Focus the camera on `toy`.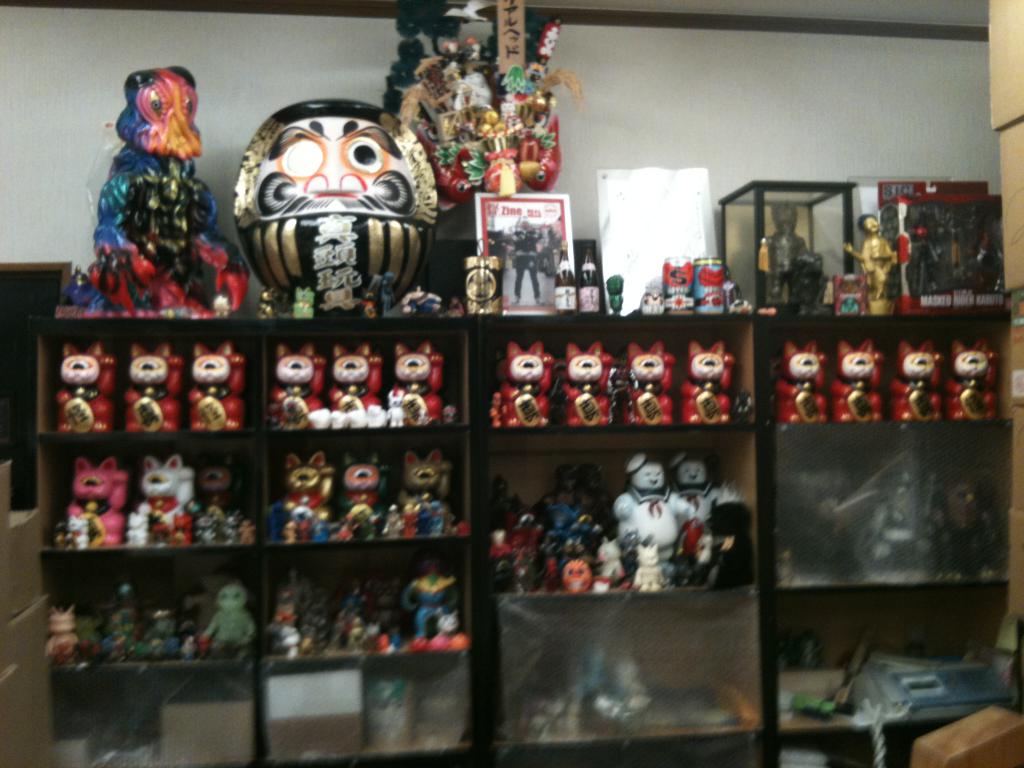
Focus region: rect(317, 327, 374, 435).
